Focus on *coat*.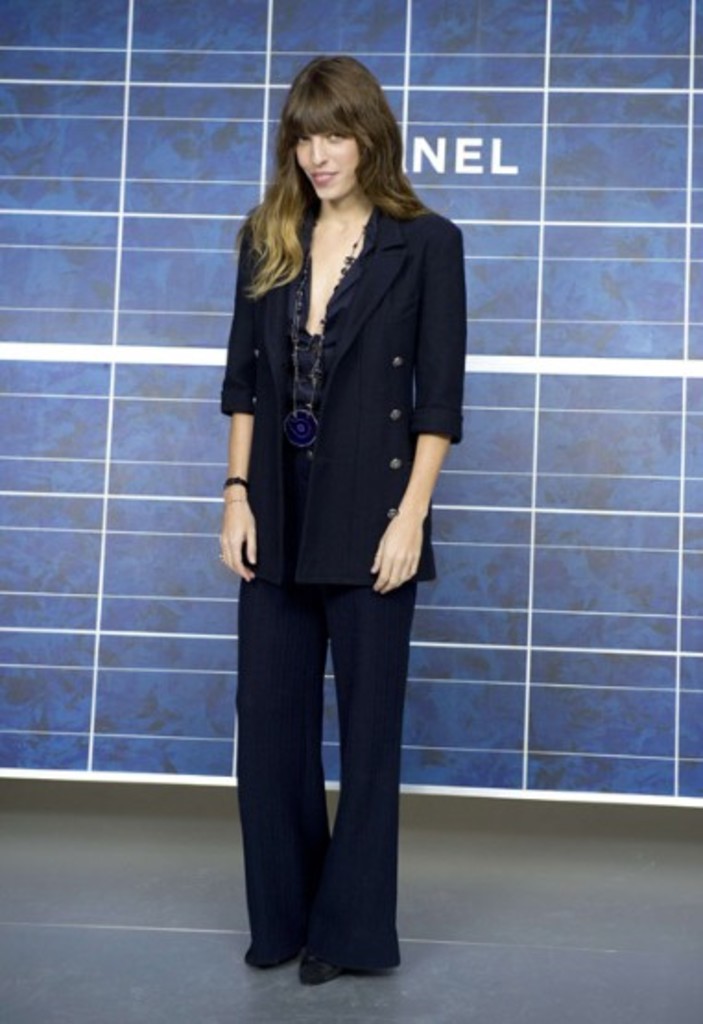
Focused at region(197, 114, 485, 524).
